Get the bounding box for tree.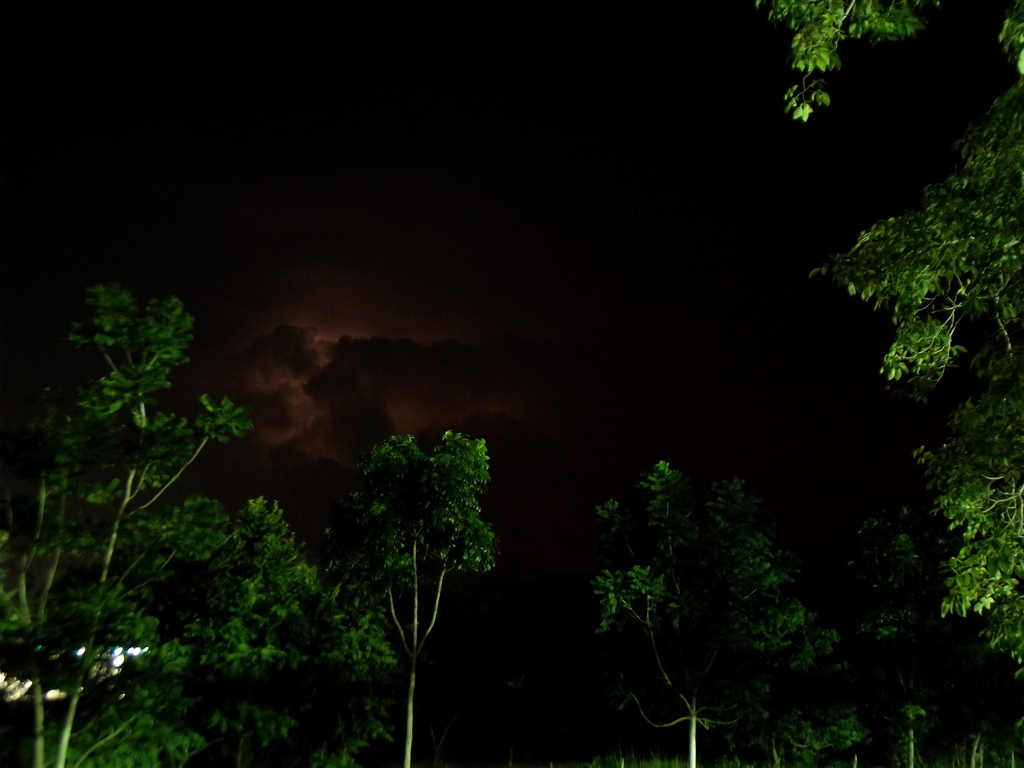
(x1=0, y1=281, x2=324, y2=767).
